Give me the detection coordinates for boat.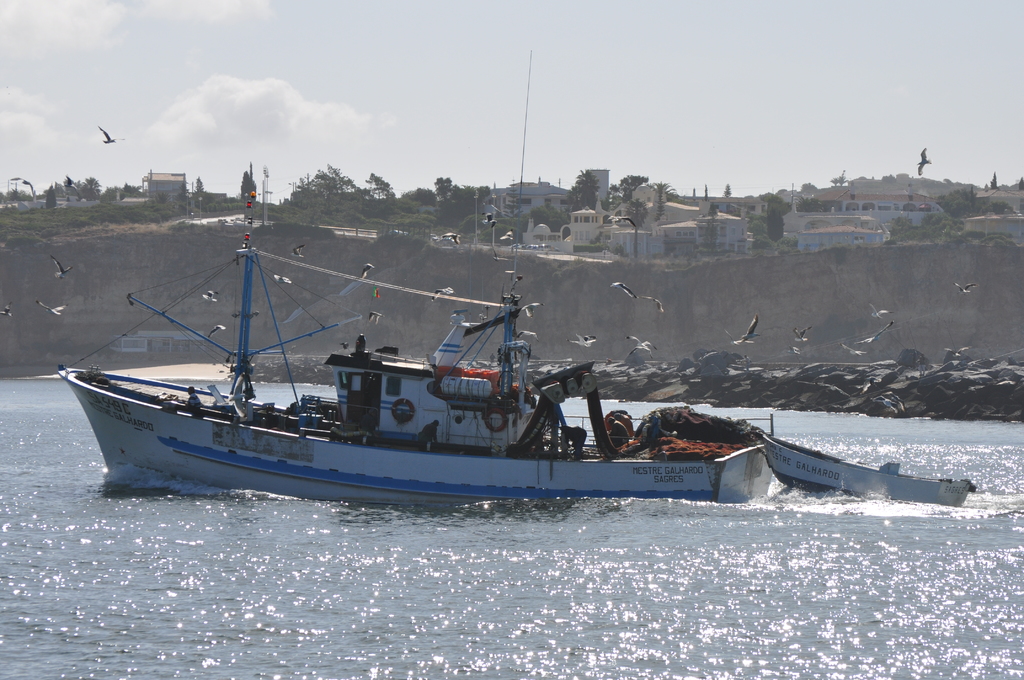
box(744, 424, 978, 515).
